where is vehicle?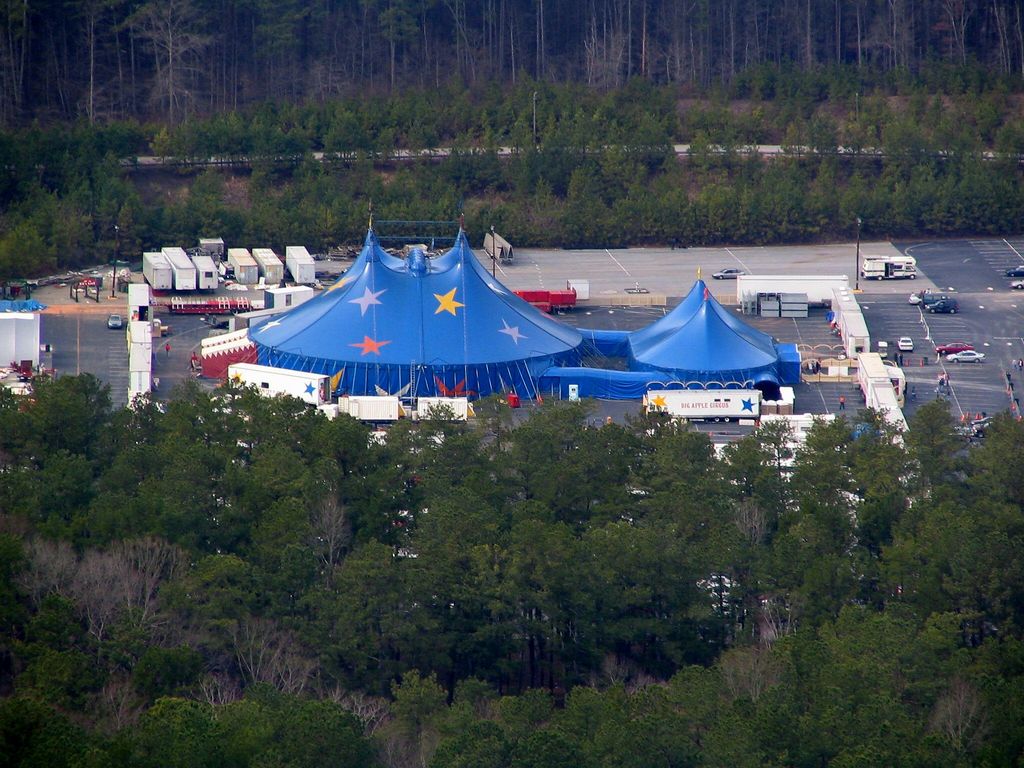
1005, 266, 1023, 277.
